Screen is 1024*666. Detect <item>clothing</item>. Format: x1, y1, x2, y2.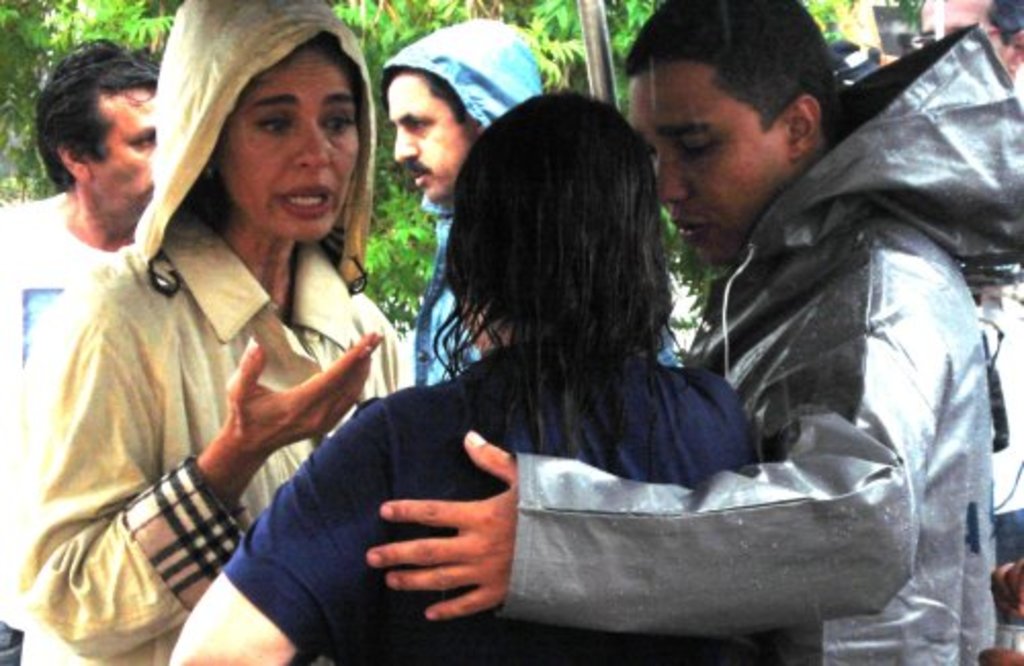
539, 8, 1012, 664.
